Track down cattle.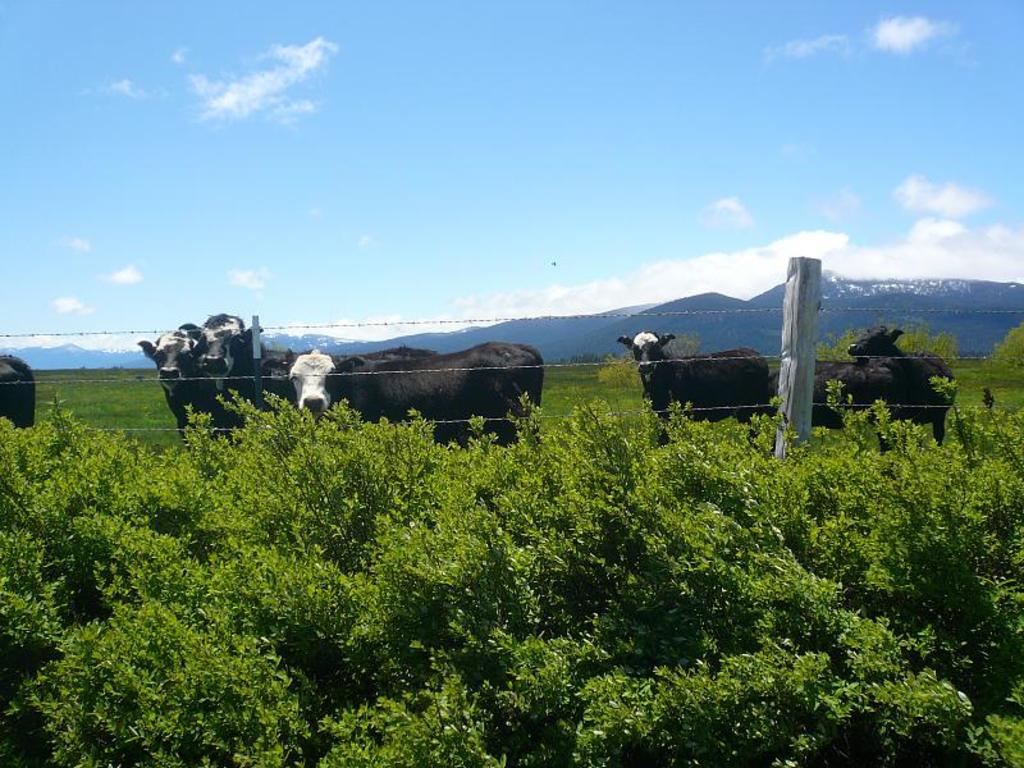
Tracked to rect(719, 370, 904, 475).
